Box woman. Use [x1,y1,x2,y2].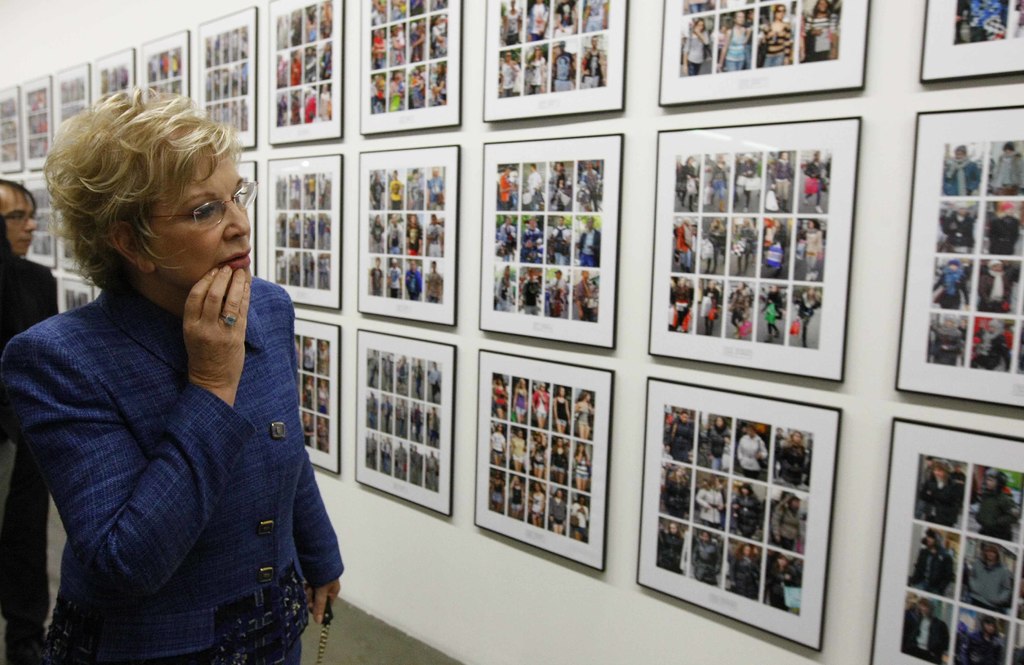
[529,44,547,90].
